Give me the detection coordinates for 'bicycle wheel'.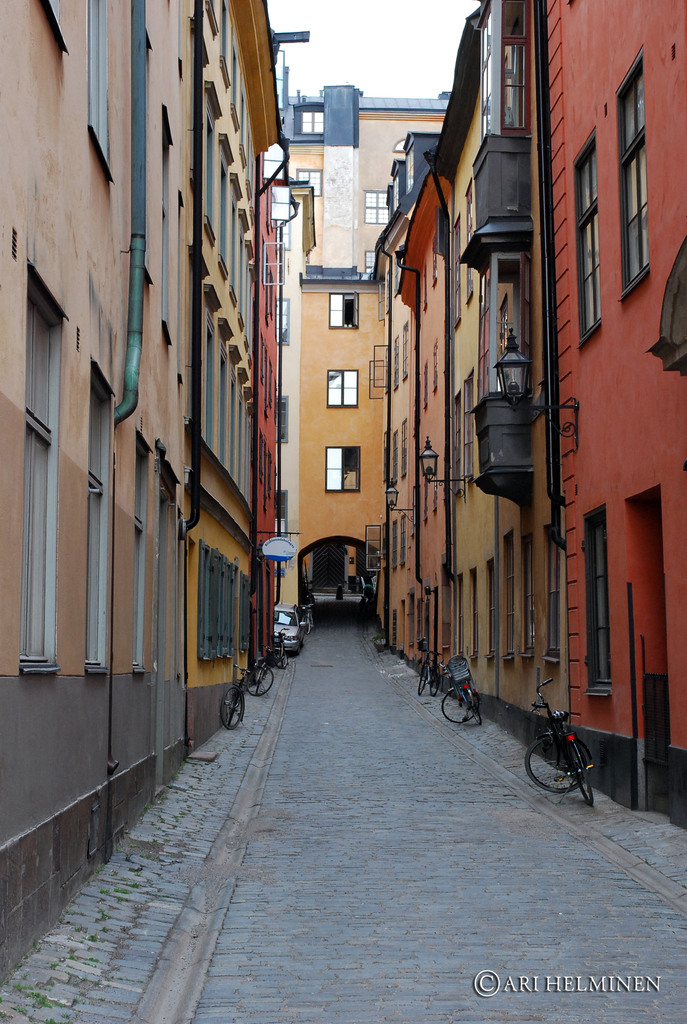
x1=430 y1=660 x2=446 y2=701.
